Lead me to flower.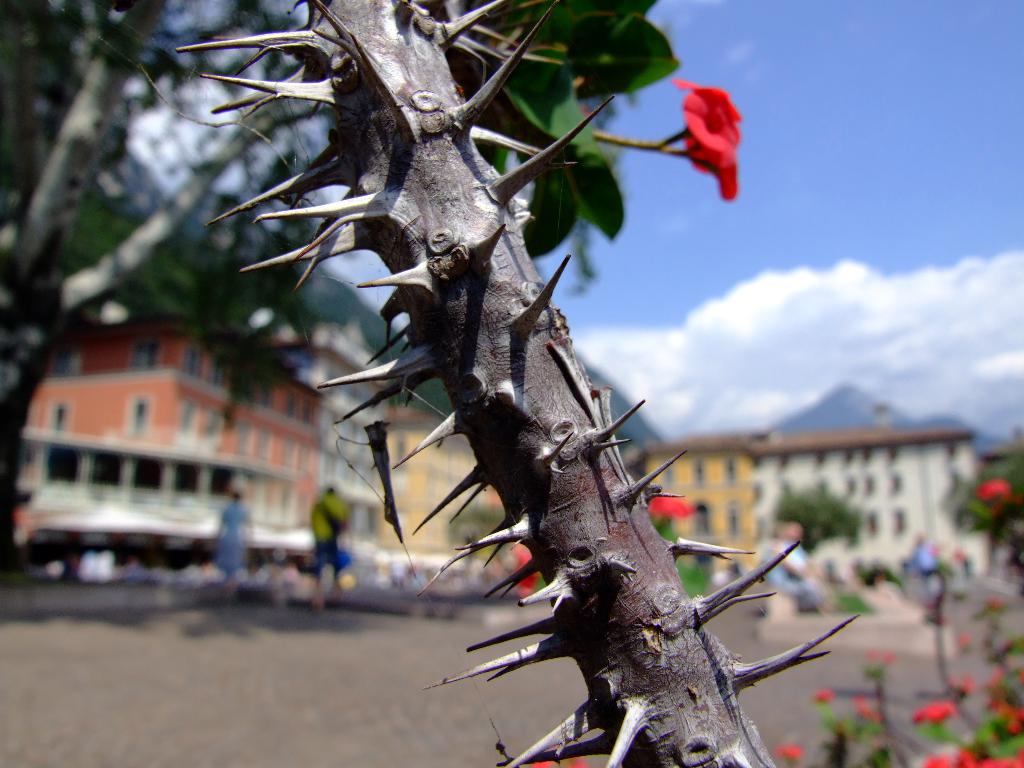
Lead to l=512, t=545, r=536, b=604.
